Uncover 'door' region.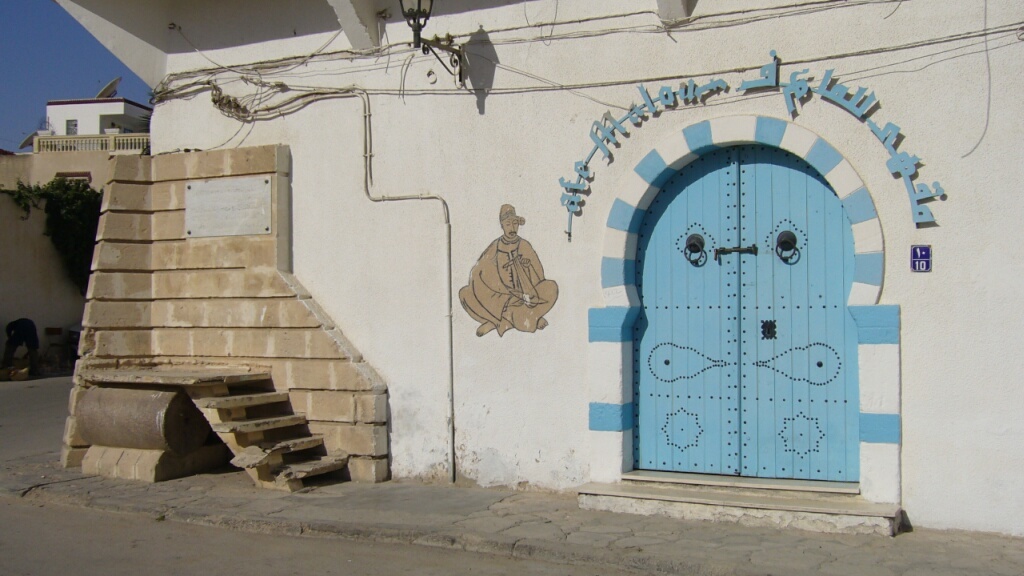
Uncovered: 629,114,858,496.
